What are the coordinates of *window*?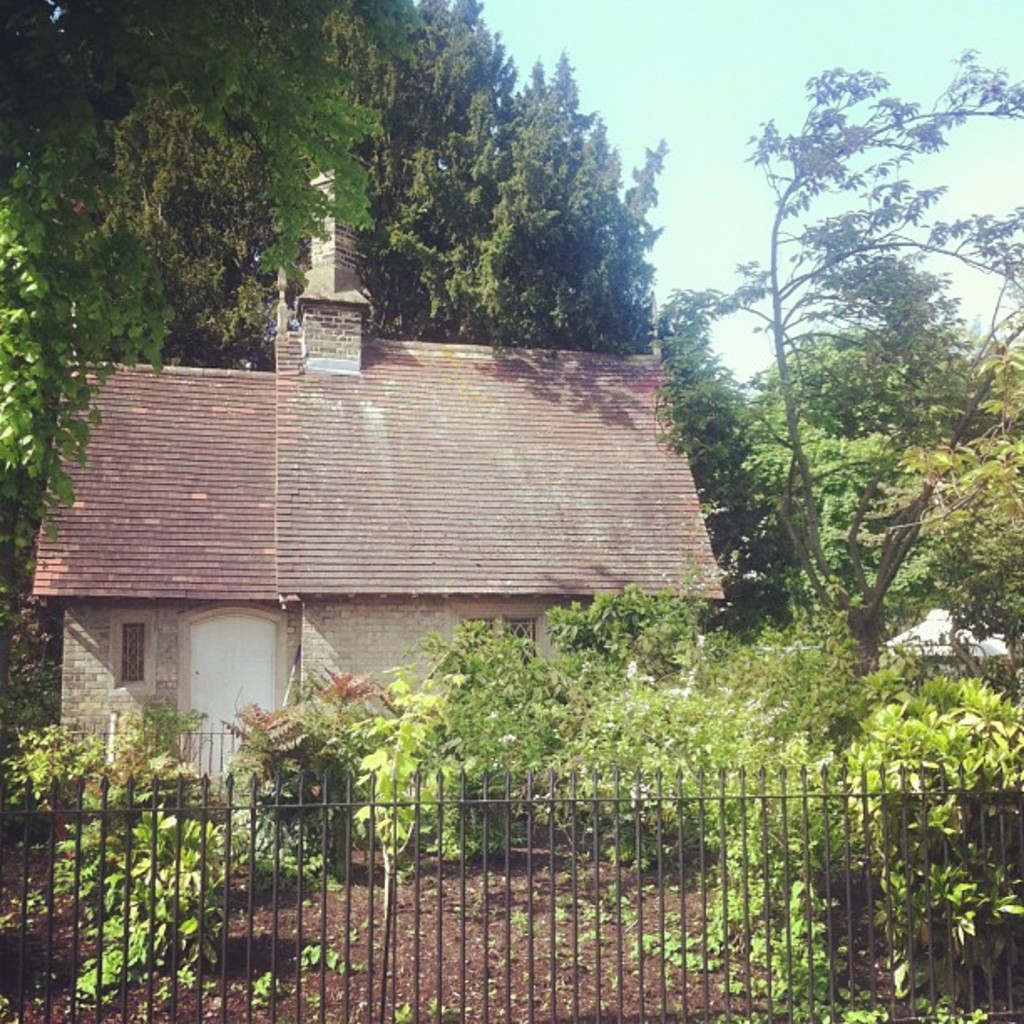
463,617,534,684.
